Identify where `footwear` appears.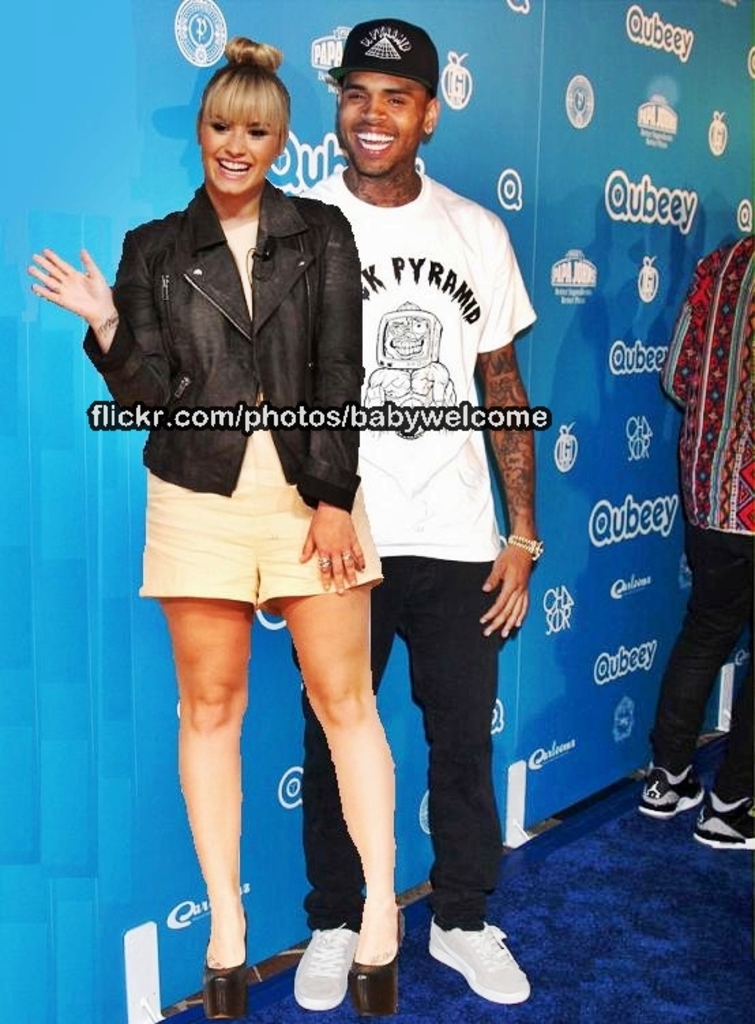
Appears at l=639, t=758, r=705, b=818.
